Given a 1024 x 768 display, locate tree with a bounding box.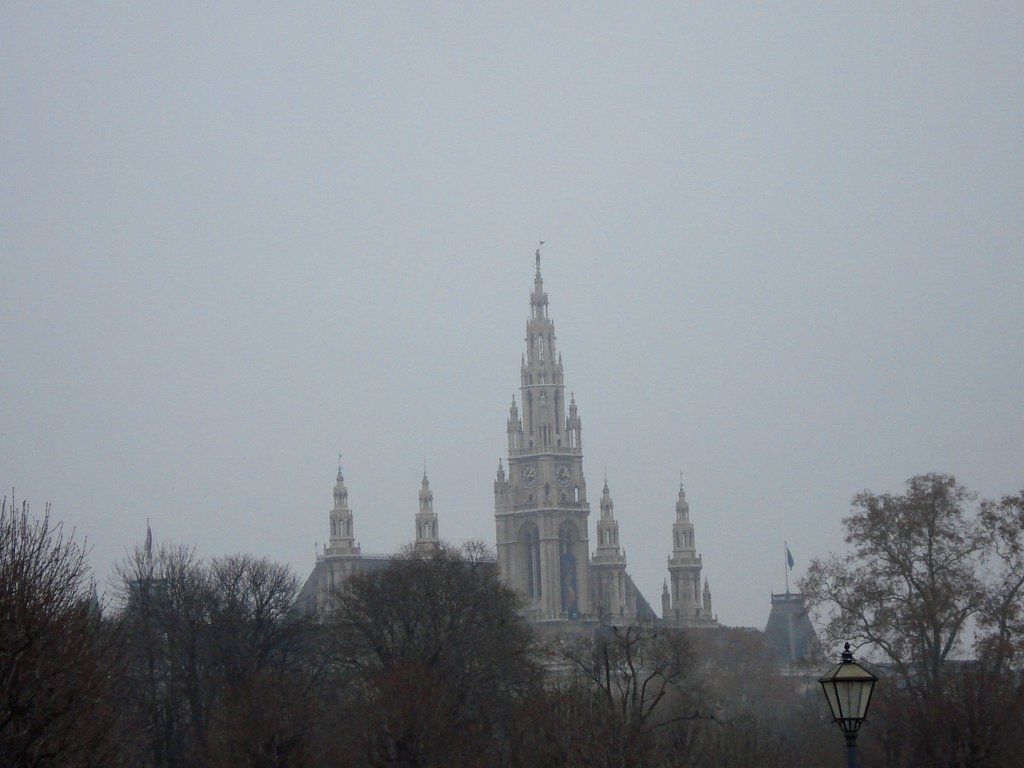
Located: [left=118, top=542, right=325, bottom=763].
